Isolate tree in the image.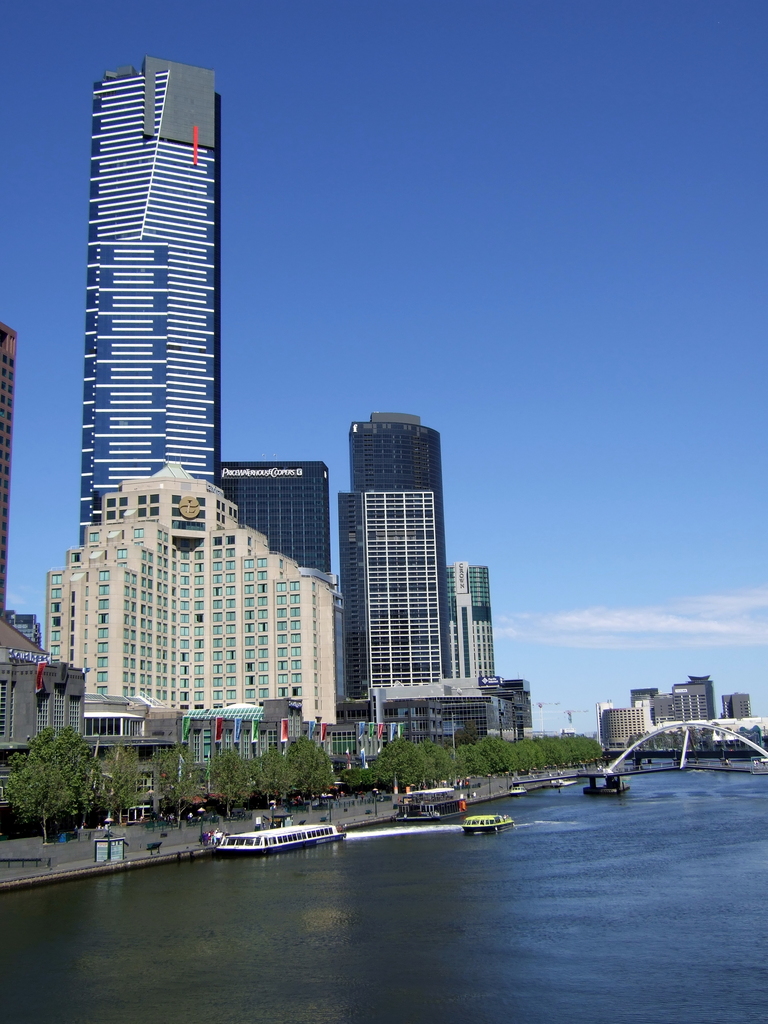
Isolated region: rect(252, 744, 303, 816).
